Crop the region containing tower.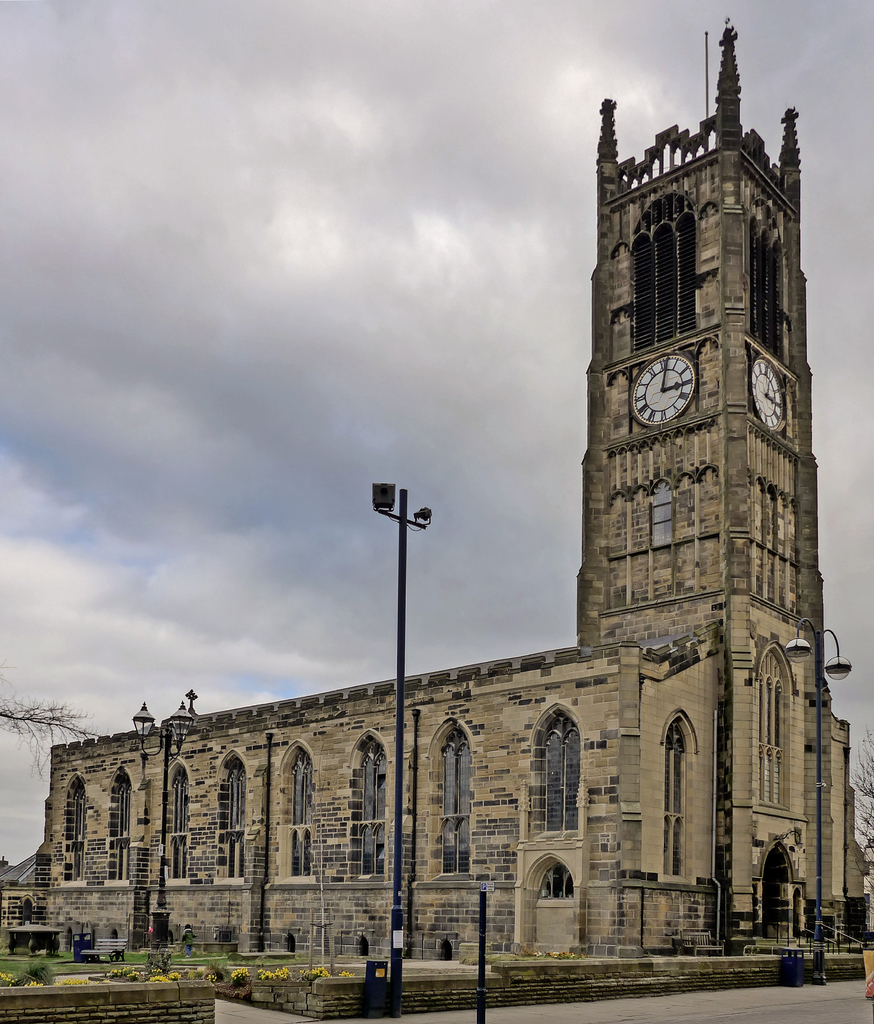
Crop region: (577,15,841,720).
